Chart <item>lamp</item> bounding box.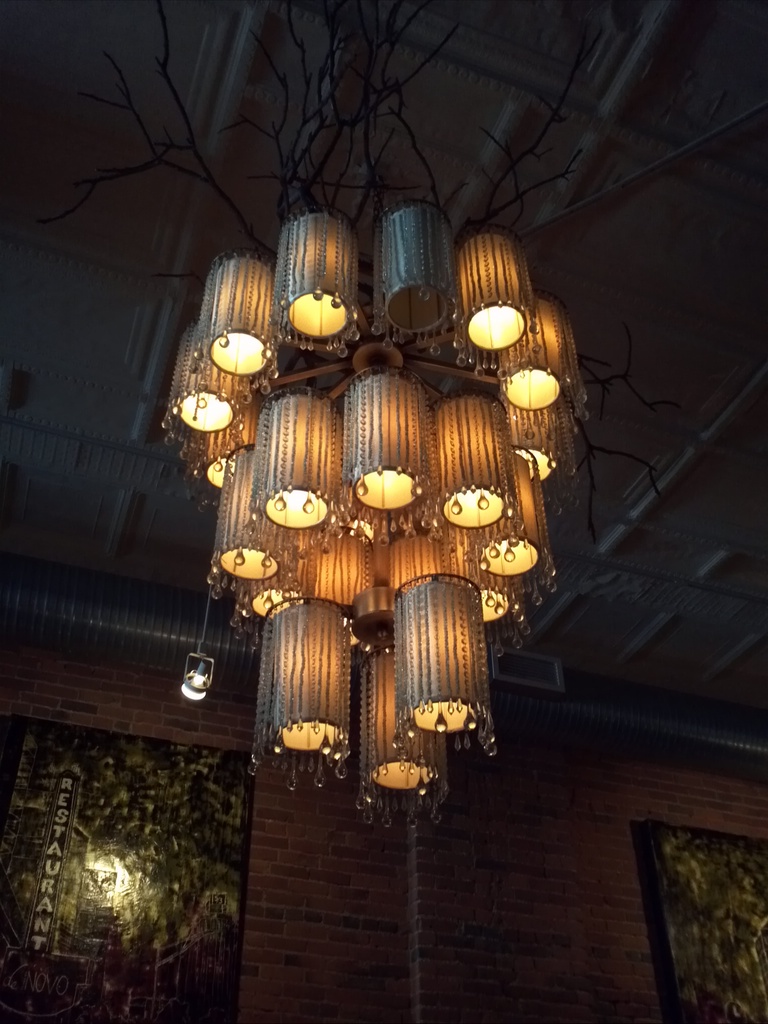
Charted: 349/650/454/819.
